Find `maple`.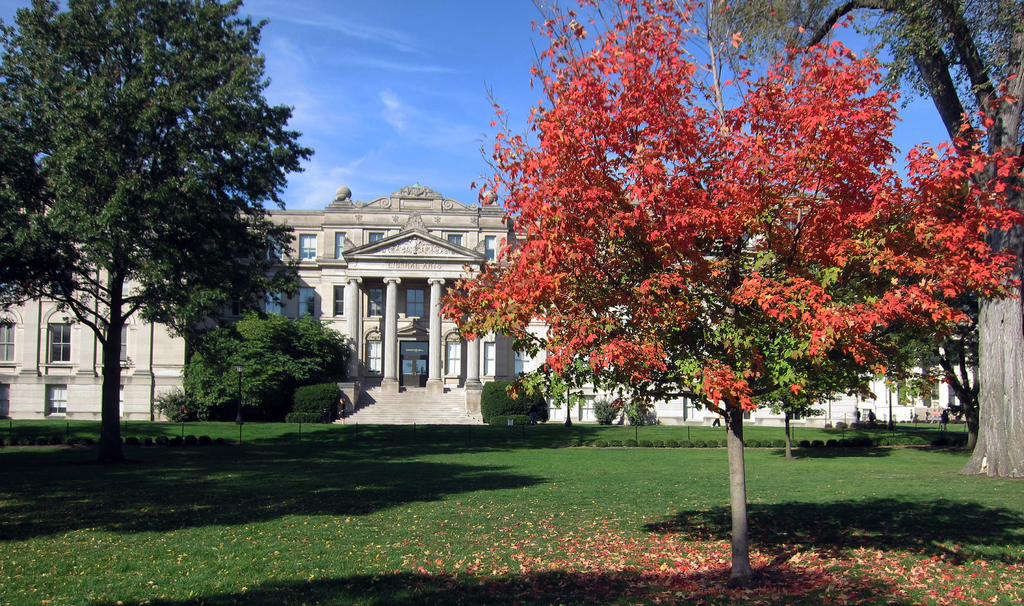
bbox(164, 313, 348, 429).
